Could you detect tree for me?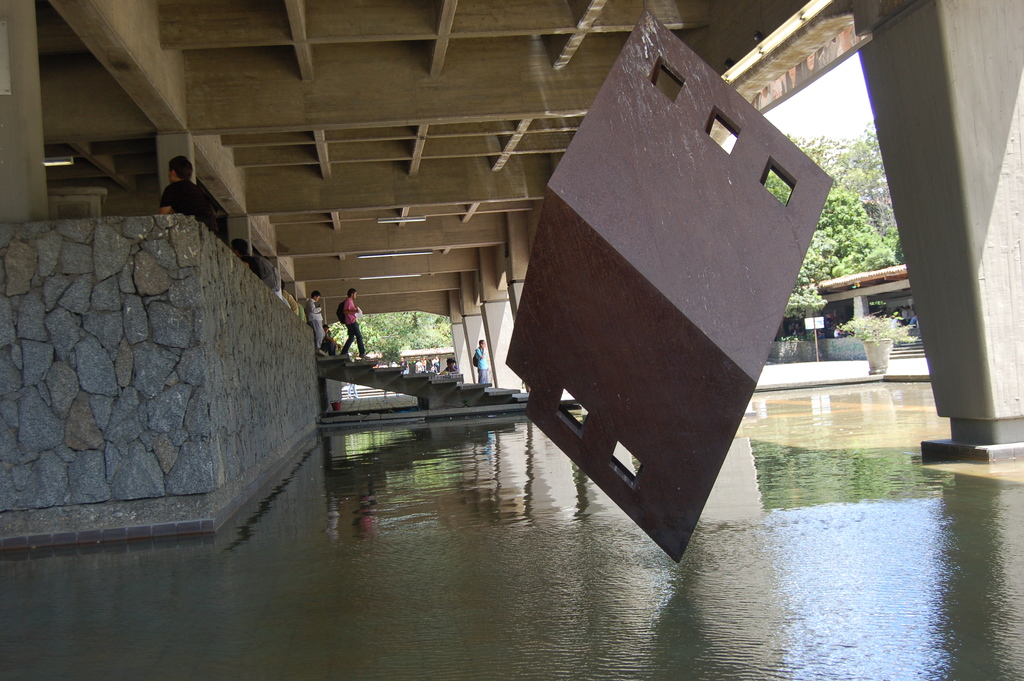
Detection result: [x1=328, y1=306, x2=456, y2=375].
